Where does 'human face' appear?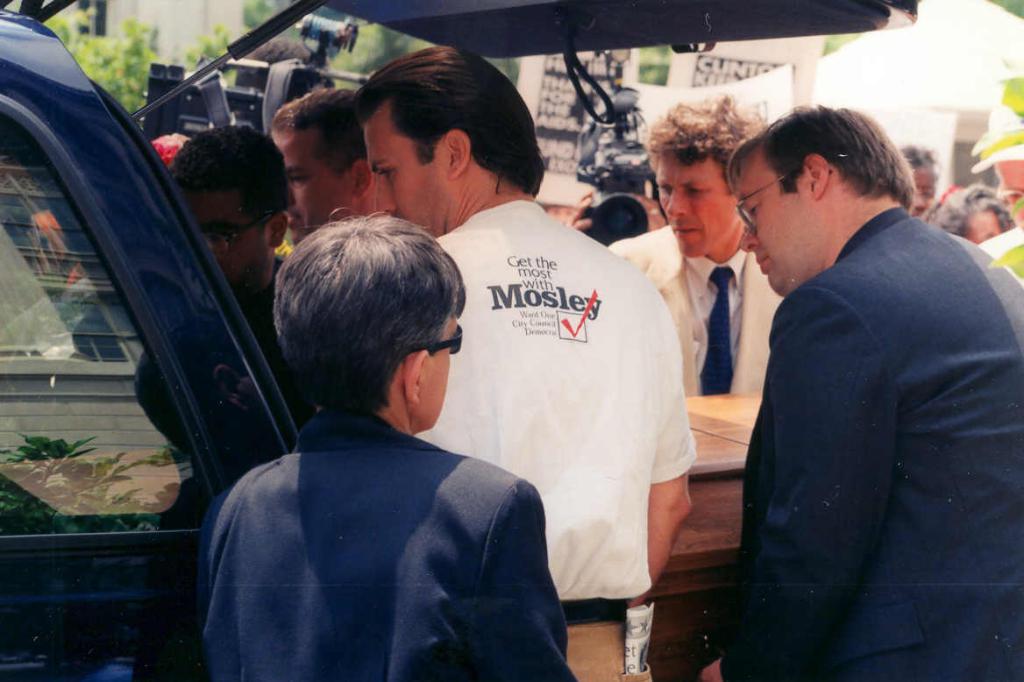
Appears at {"left": 737, "top": 153, "right": 815, "bottom": 293}.
